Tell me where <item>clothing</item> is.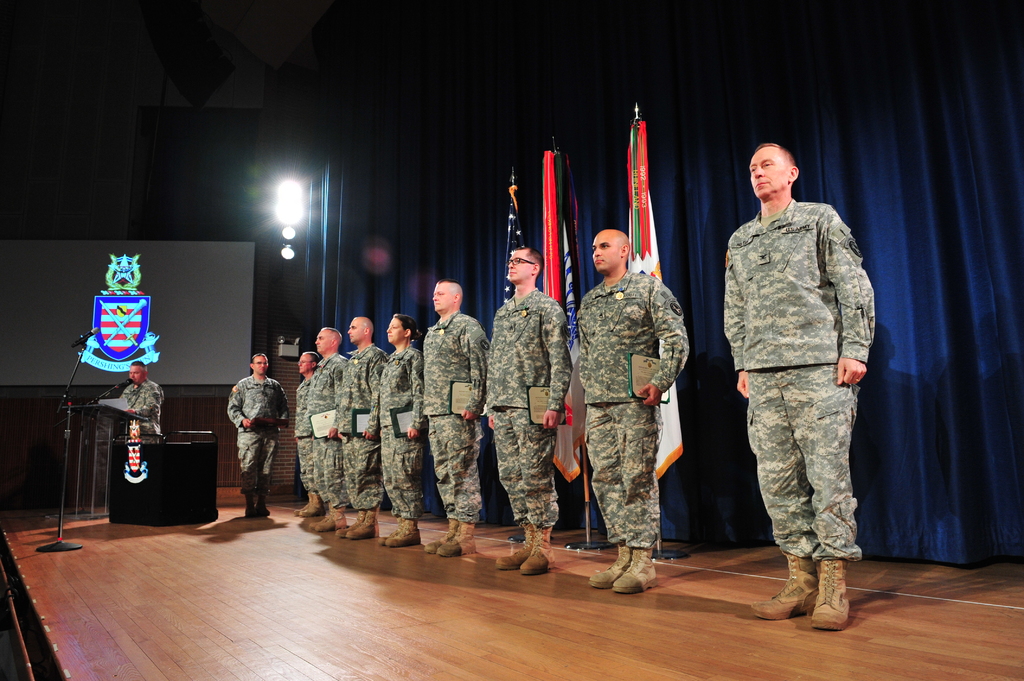
<item>clothing</item> is at locate(375, 341, 425, 517).
